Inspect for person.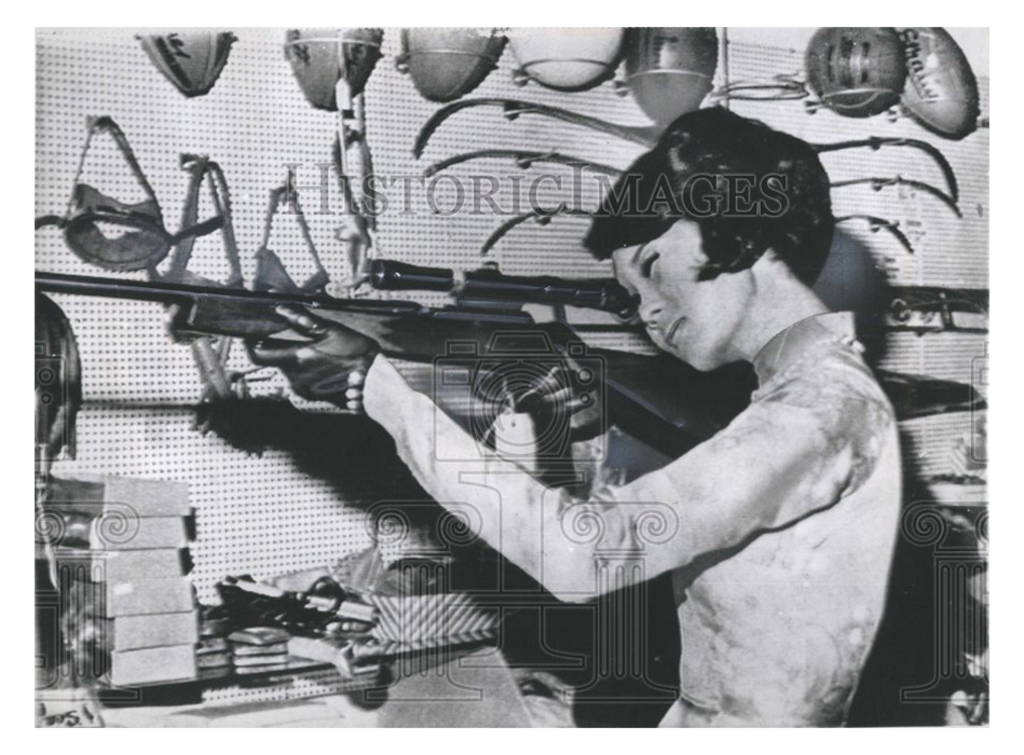
Inspection: bbox=(272, 153, 829, 680).
